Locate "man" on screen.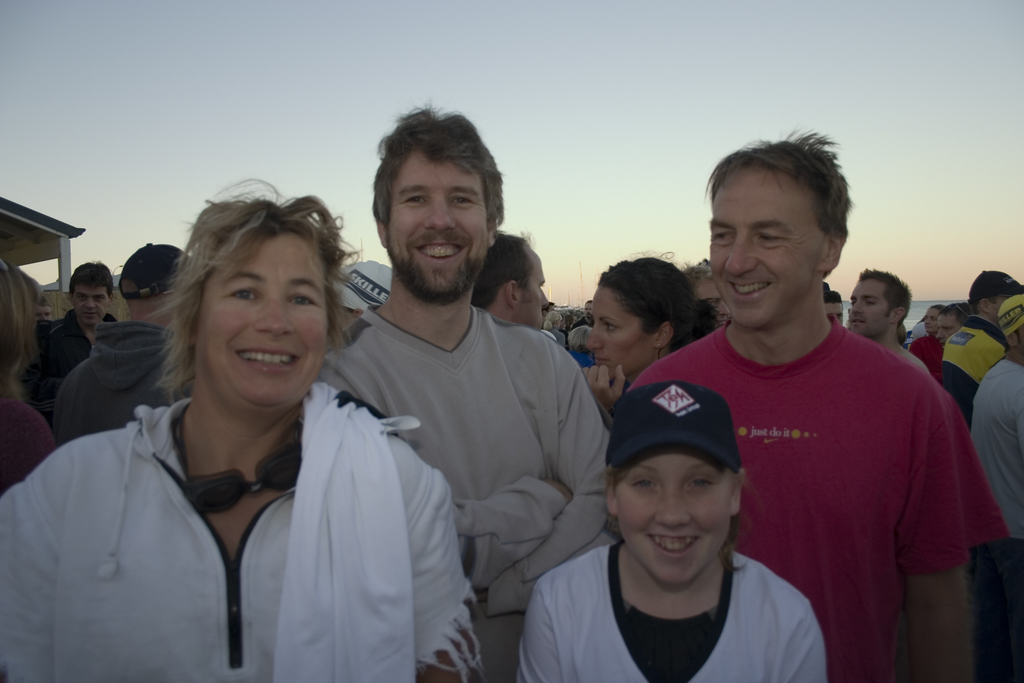
On screen at [x1=472, y1=229, x2=551, y2=327].
